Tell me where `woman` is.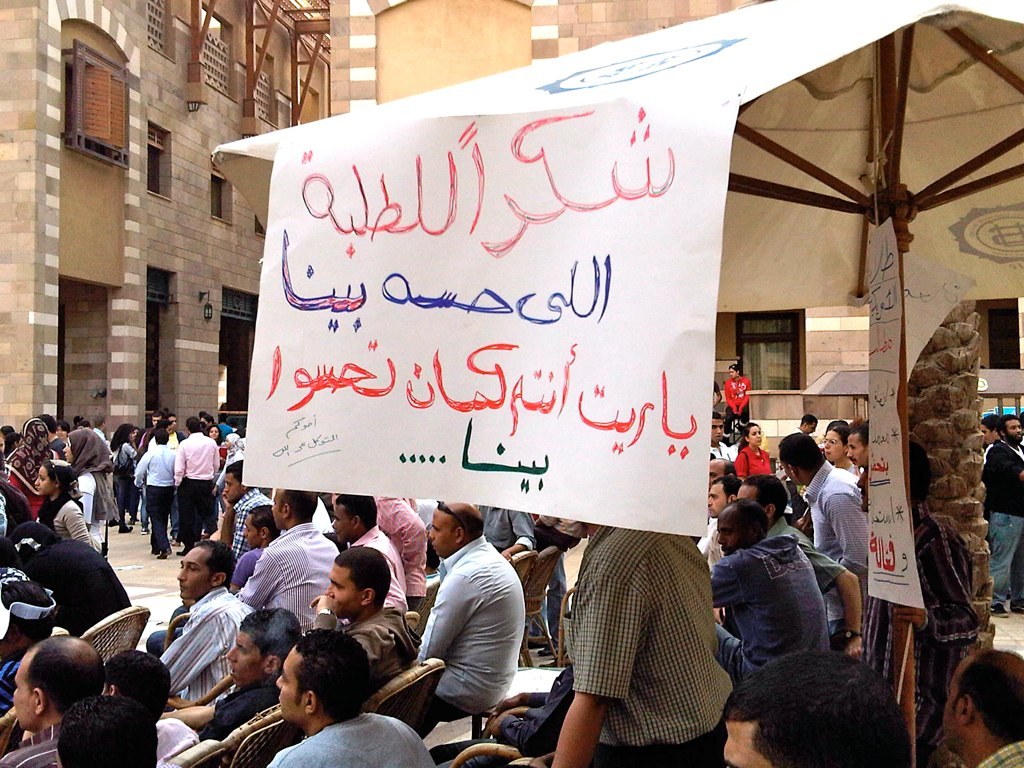
`woman` is at x1=35, y1=459, x2=92, y2=545.
